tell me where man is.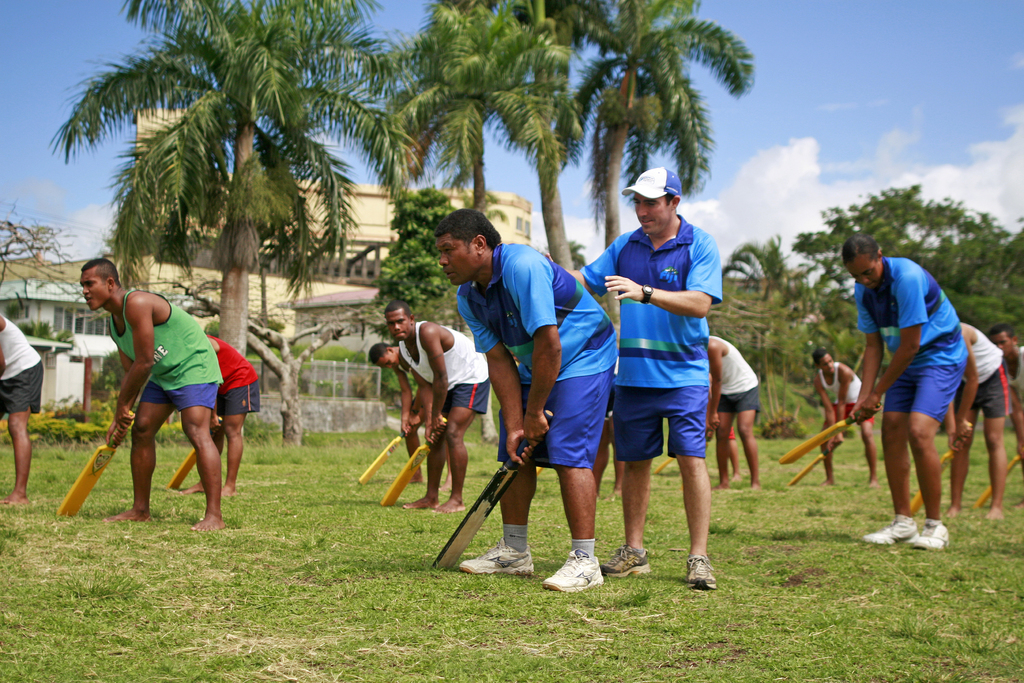
man is at 933 323 1012 523.
